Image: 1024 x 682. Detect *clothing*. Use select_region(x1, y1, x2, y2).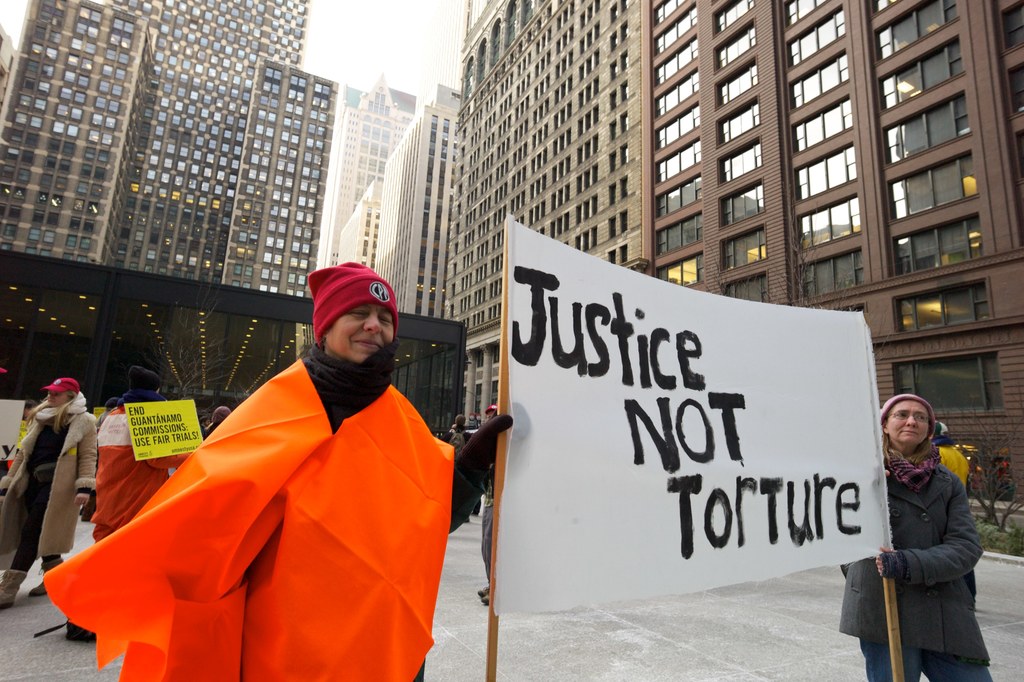
select_region(462, 432, 482, 514).
